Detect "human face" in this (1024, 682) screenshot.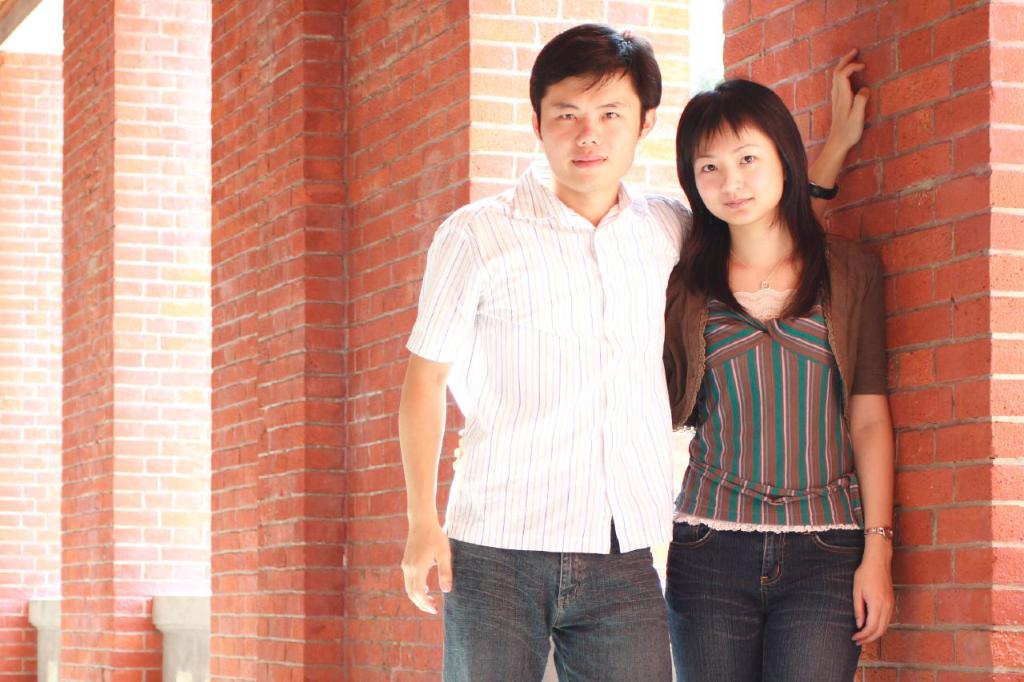
Detection: (538, 62, 646, 204).
